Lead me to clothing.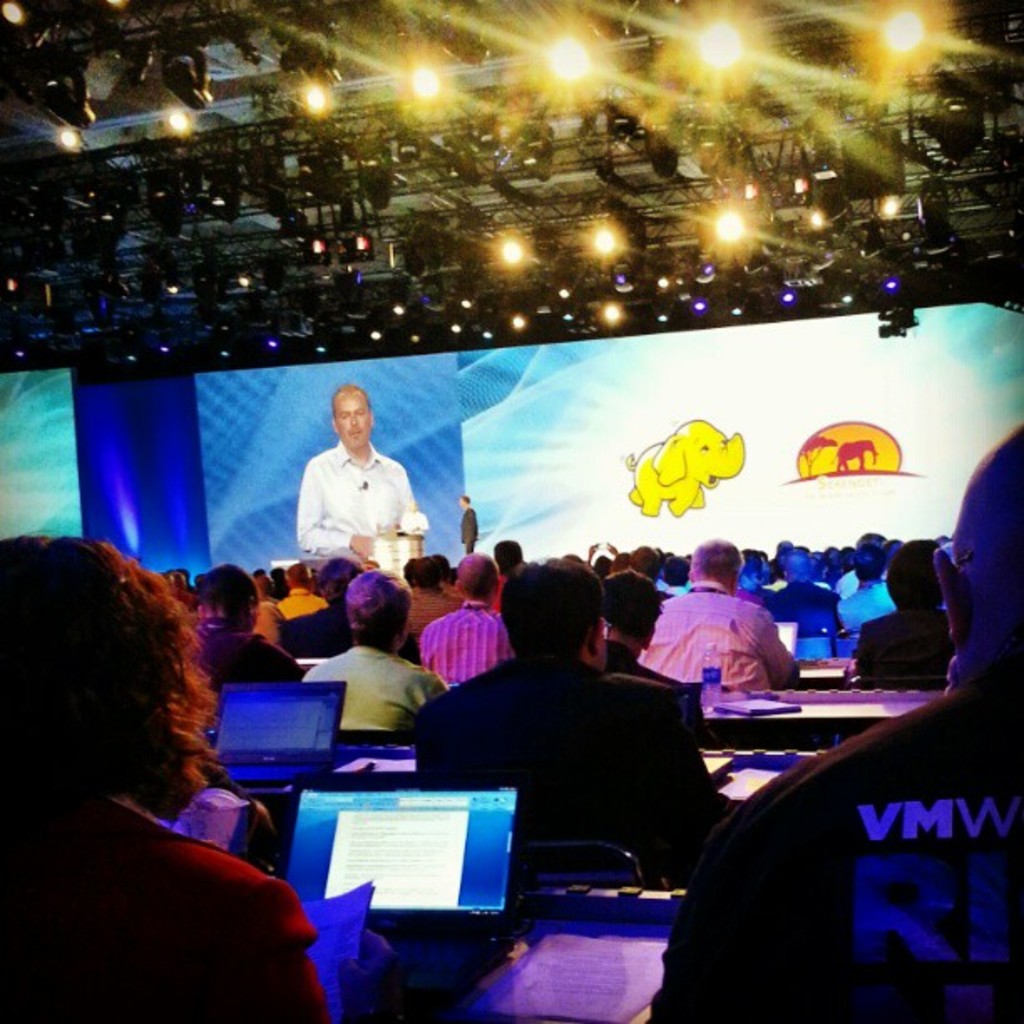
Lead to Rect(286, 606, 366, 666).
